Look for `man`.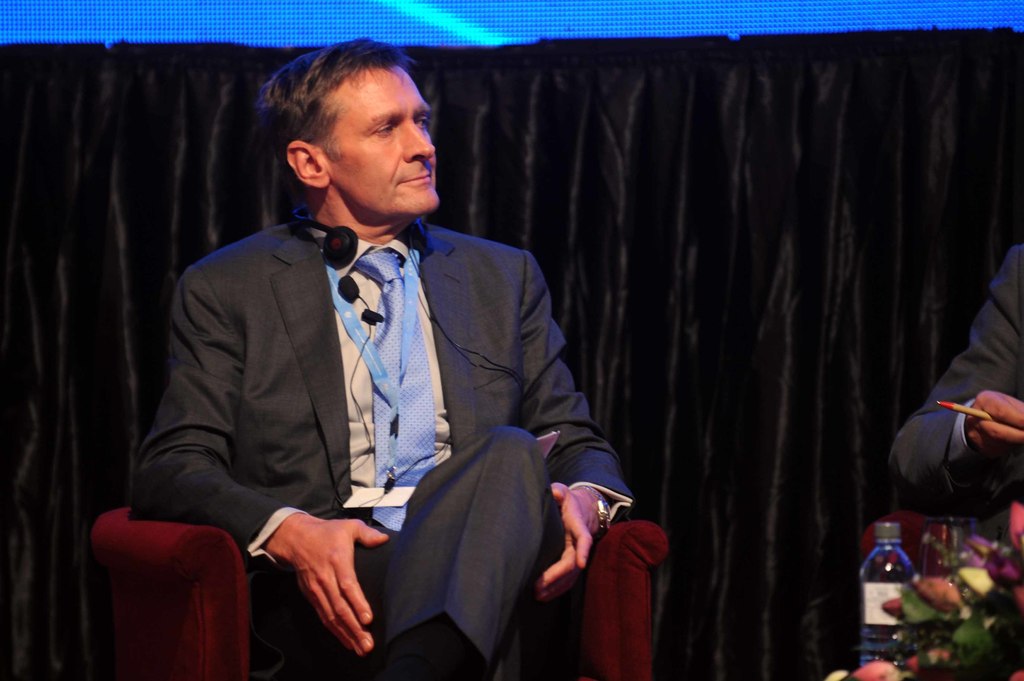
Found: {"left": 127, "top": 38, "right": 630, "bottom": 680}.
